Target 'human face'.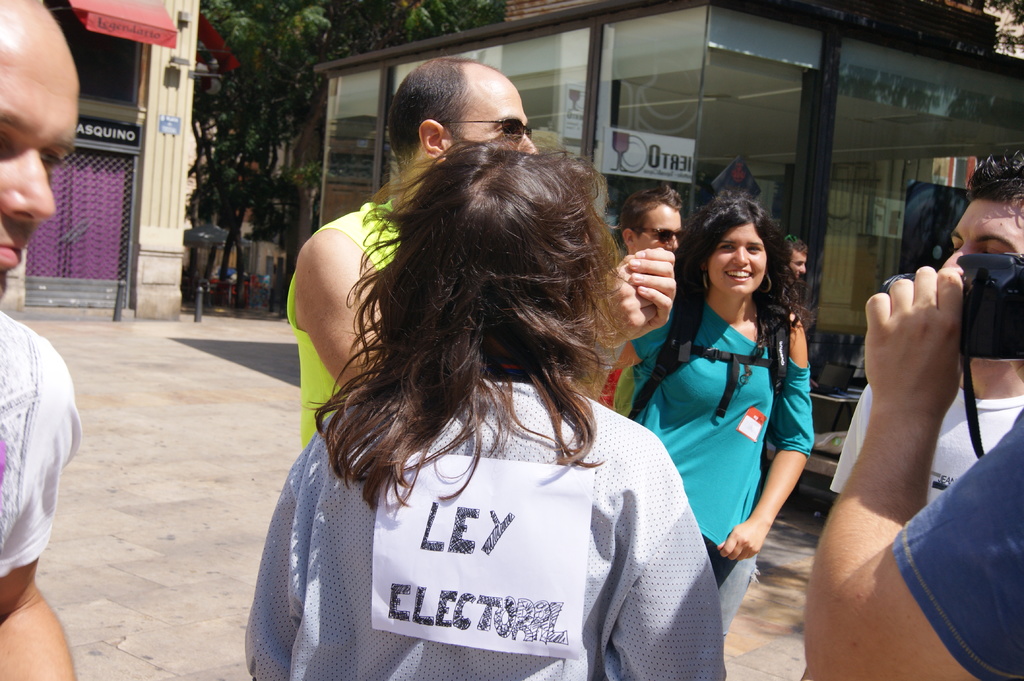
Target region: (942,202,1023,277).
